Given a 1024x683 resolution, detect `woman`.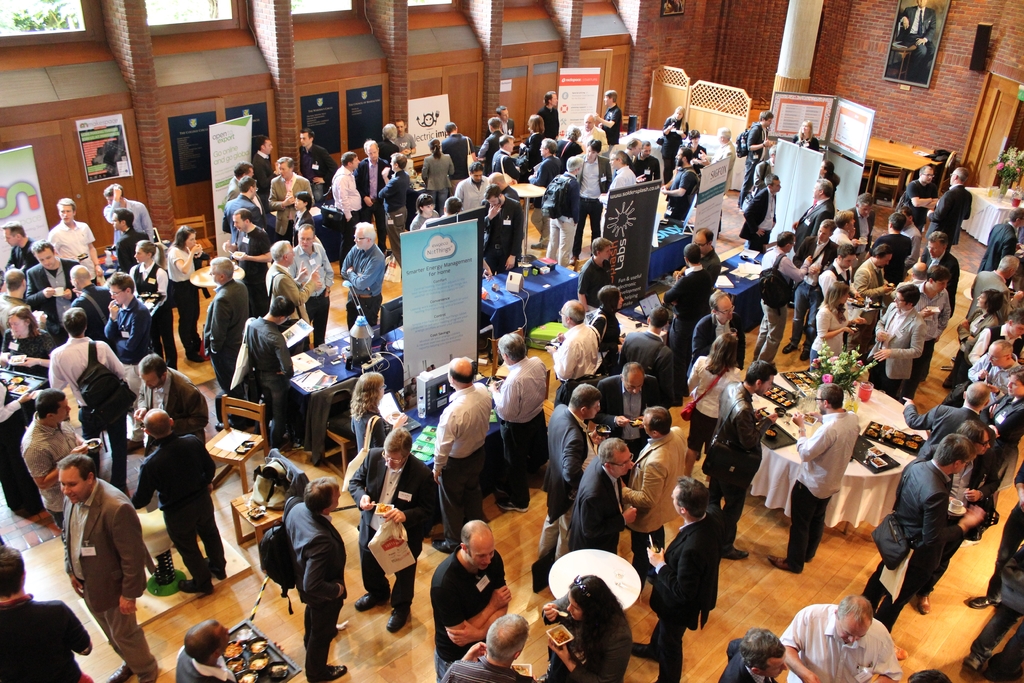
[x1=822, y1=158, x2=840, y2=193].
